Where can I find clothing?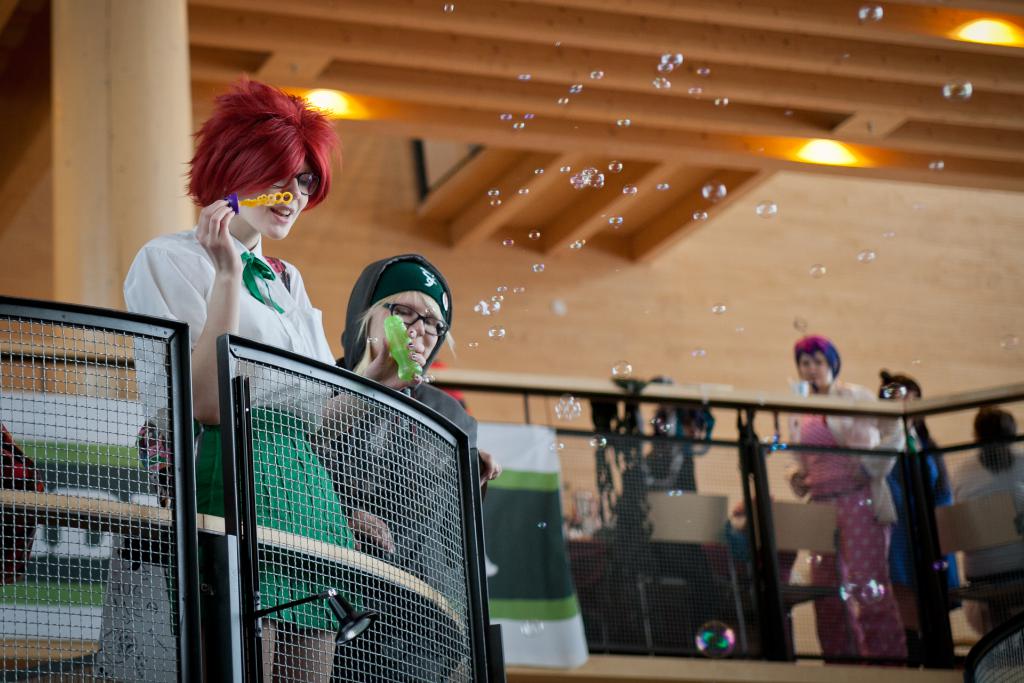
You can find it at (122, 203, 339, 372).
